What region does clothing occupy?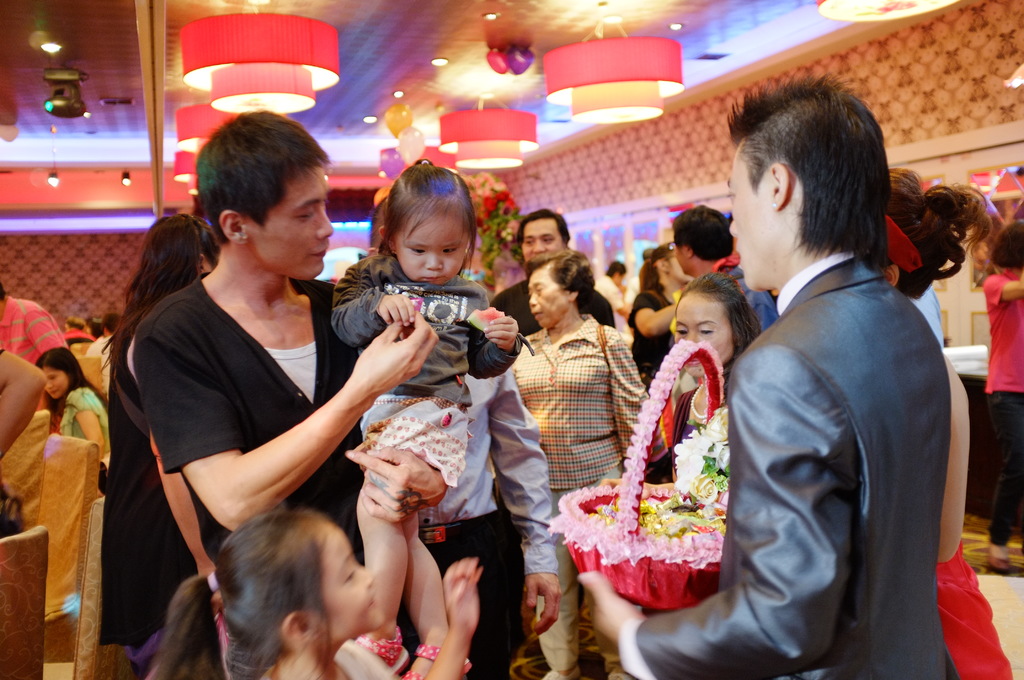
(0,292,69,435).
